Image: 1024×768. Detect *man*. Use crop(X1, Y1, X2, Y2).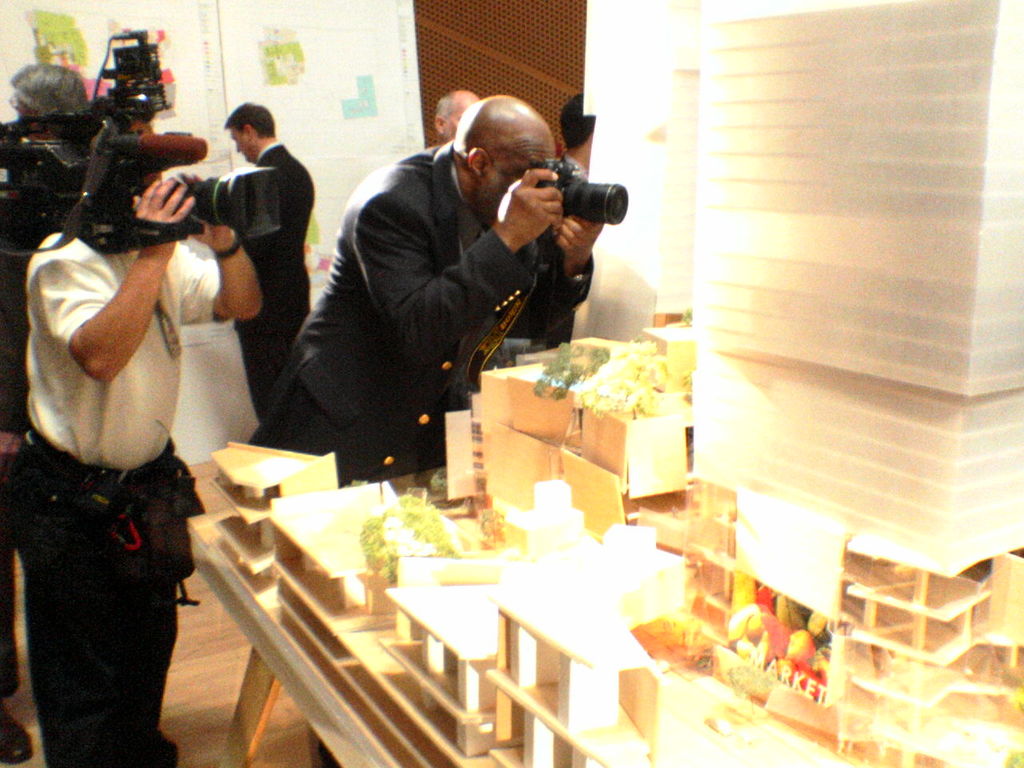
crop(7, 64, 83, 134).
